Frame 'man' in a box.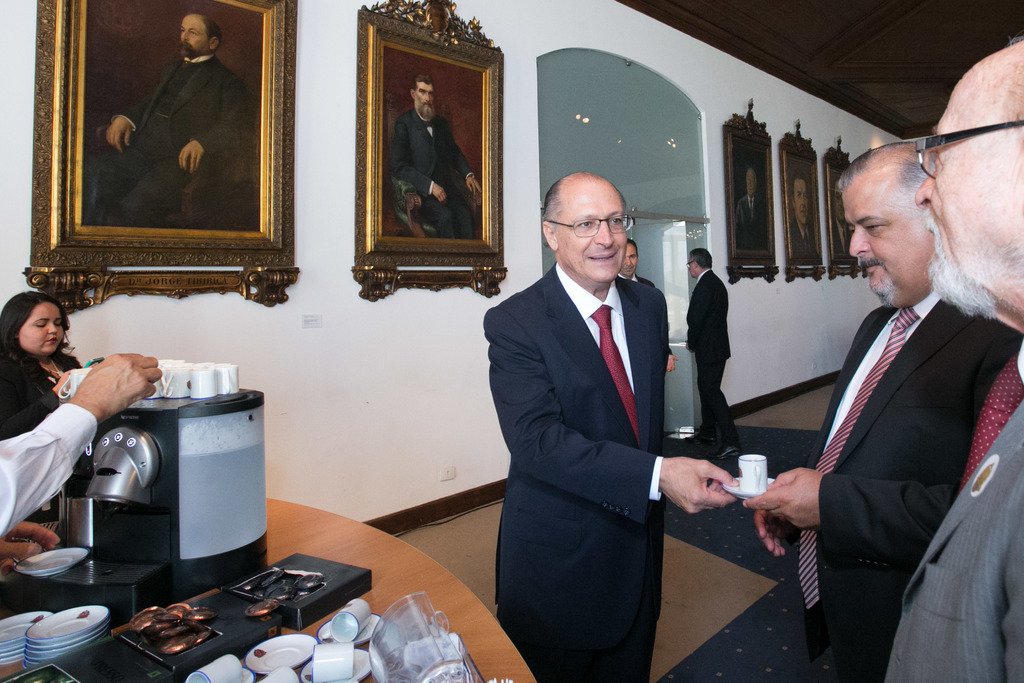
(390, 73, 483, 241).
